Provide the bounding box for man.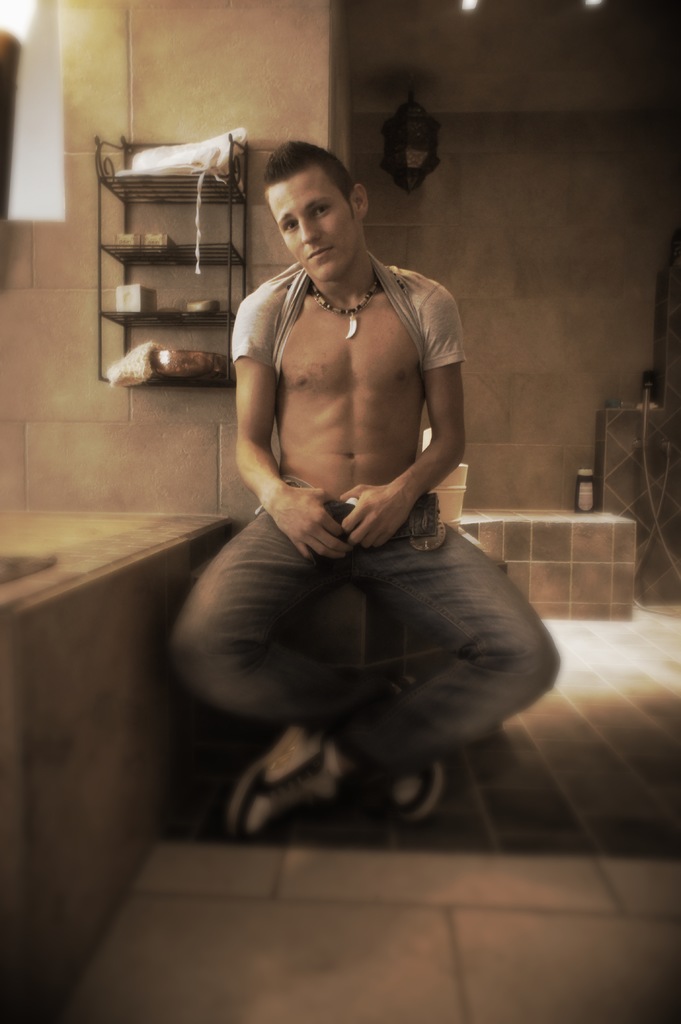
locate(168, 134, 568, 845).
